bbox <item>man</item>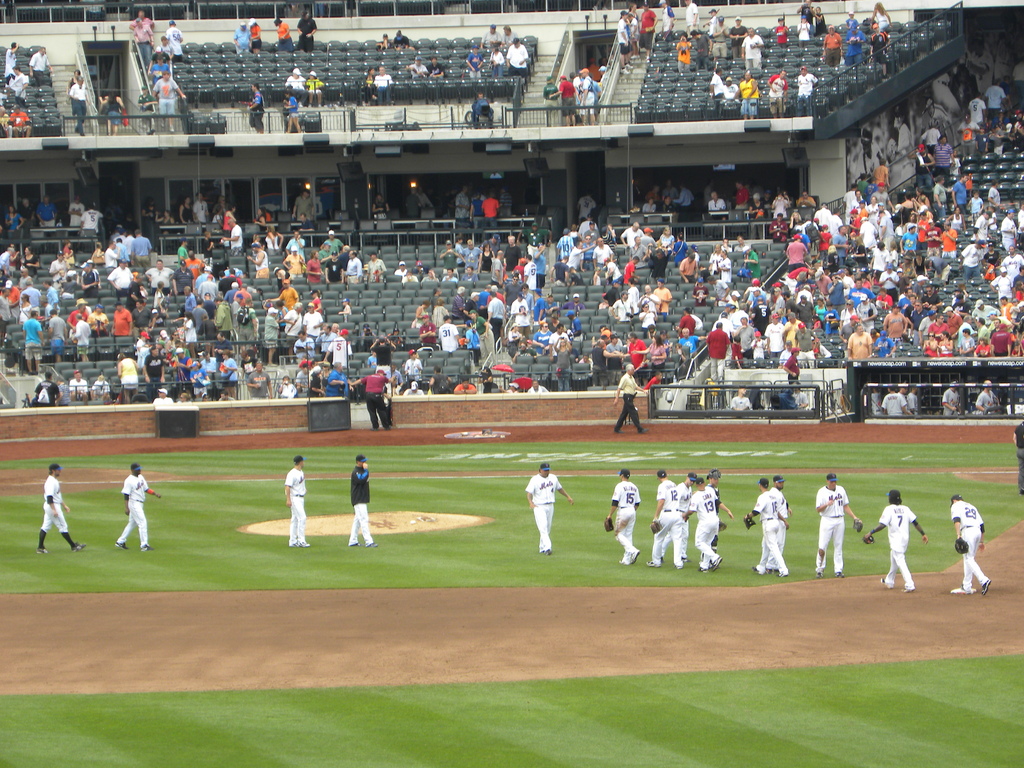
locate(35, 460, 88, 555)
